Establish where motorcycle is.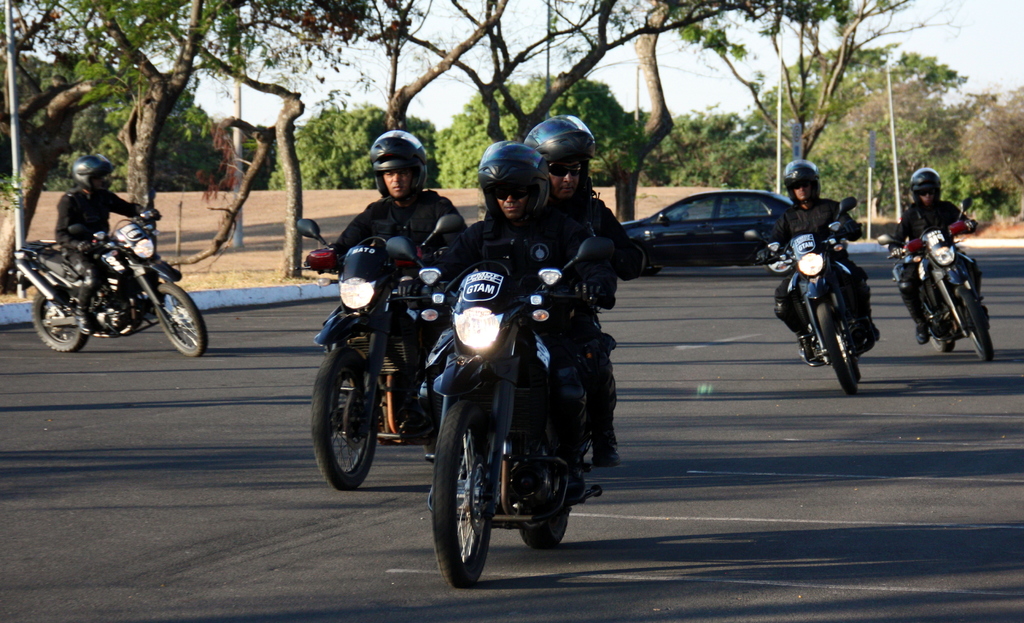
Established at Rect(19, 201, 198, 358).
